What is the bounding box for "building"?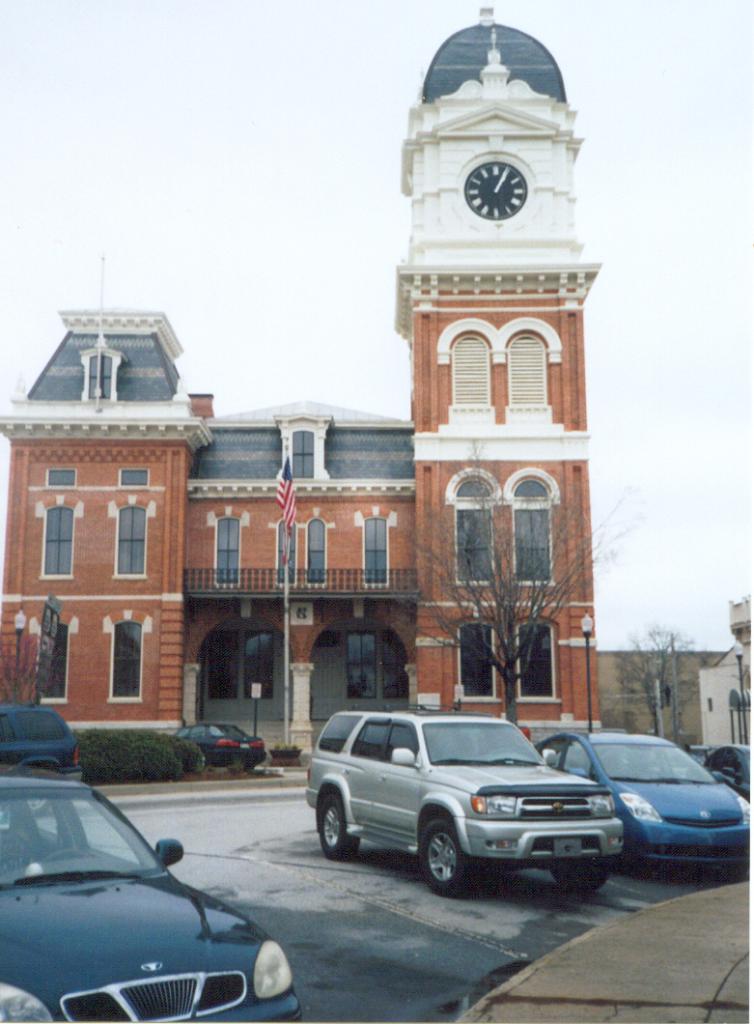
l=698, t=595, r=753, b=753.
